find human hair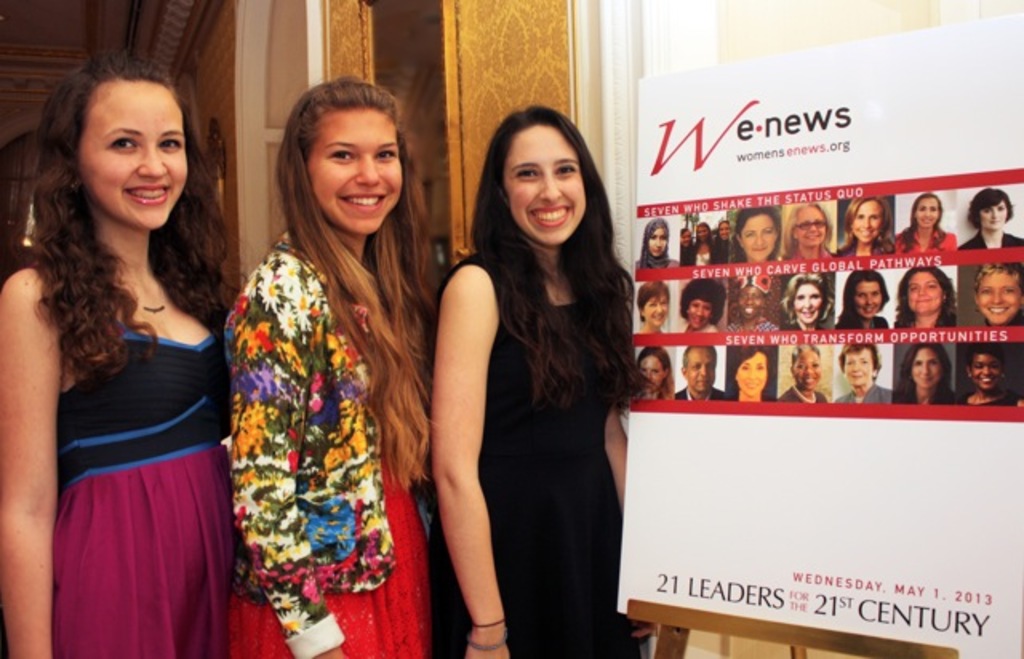
(x1=835, y1=270, x2=890, y2=331)
